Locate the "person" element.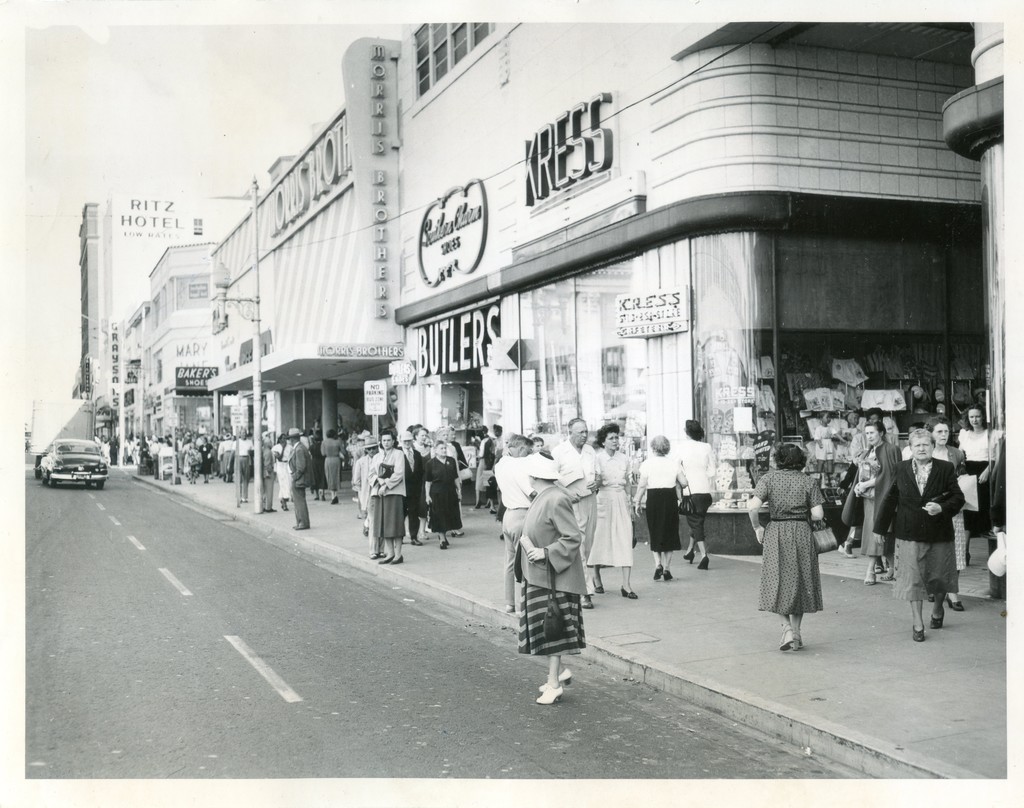
Element bbox: <box>593,425,640,599</box>.
